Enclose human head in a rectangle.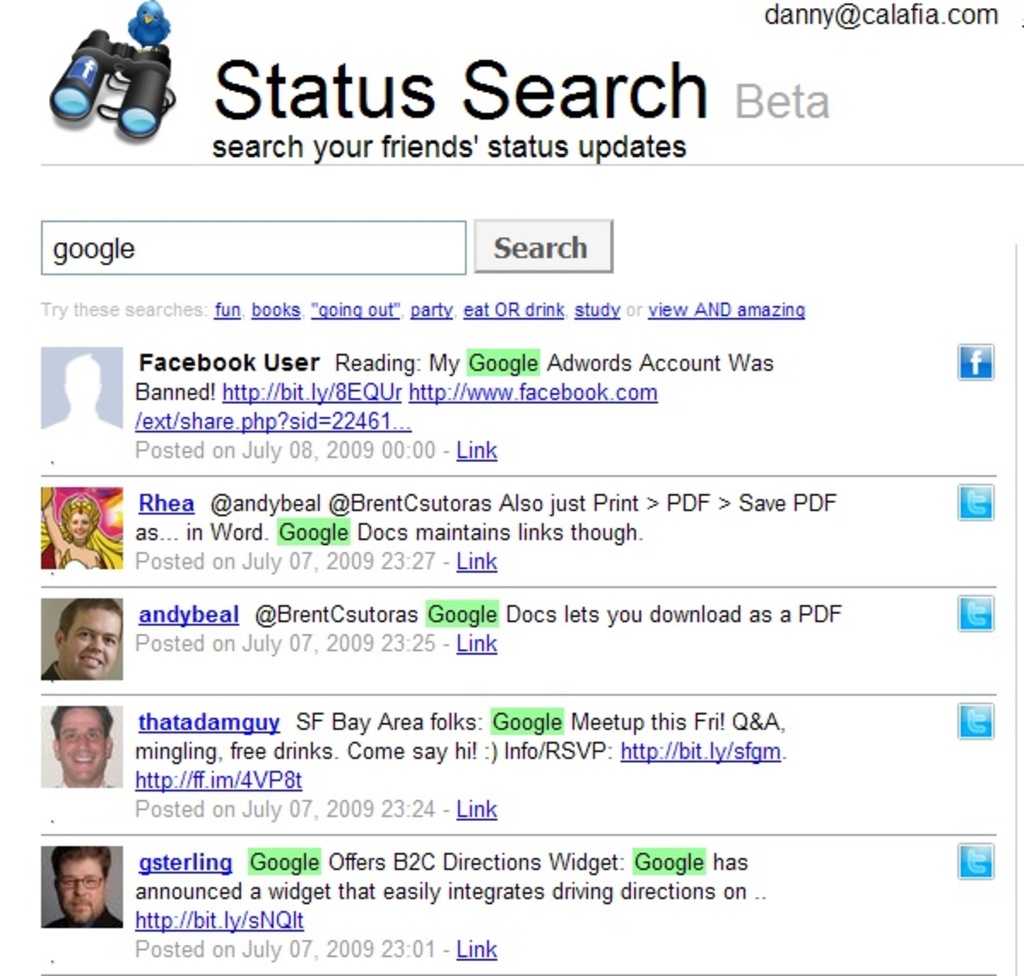
<box>24,591,118,697</box>.
